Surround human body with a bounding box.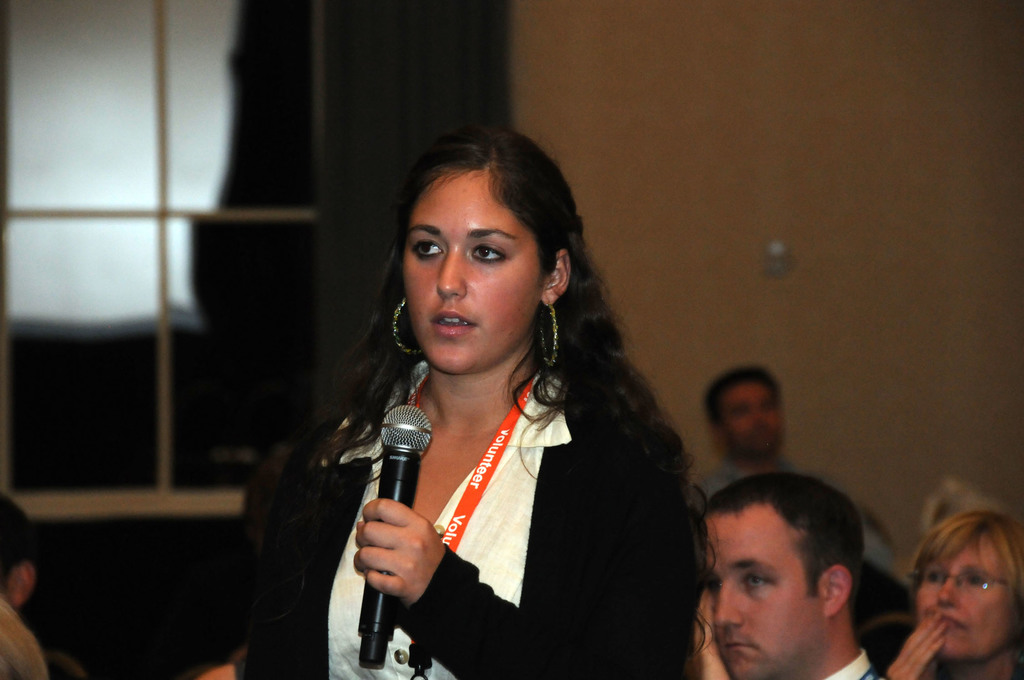
box=[268, 121, 716, 679].
